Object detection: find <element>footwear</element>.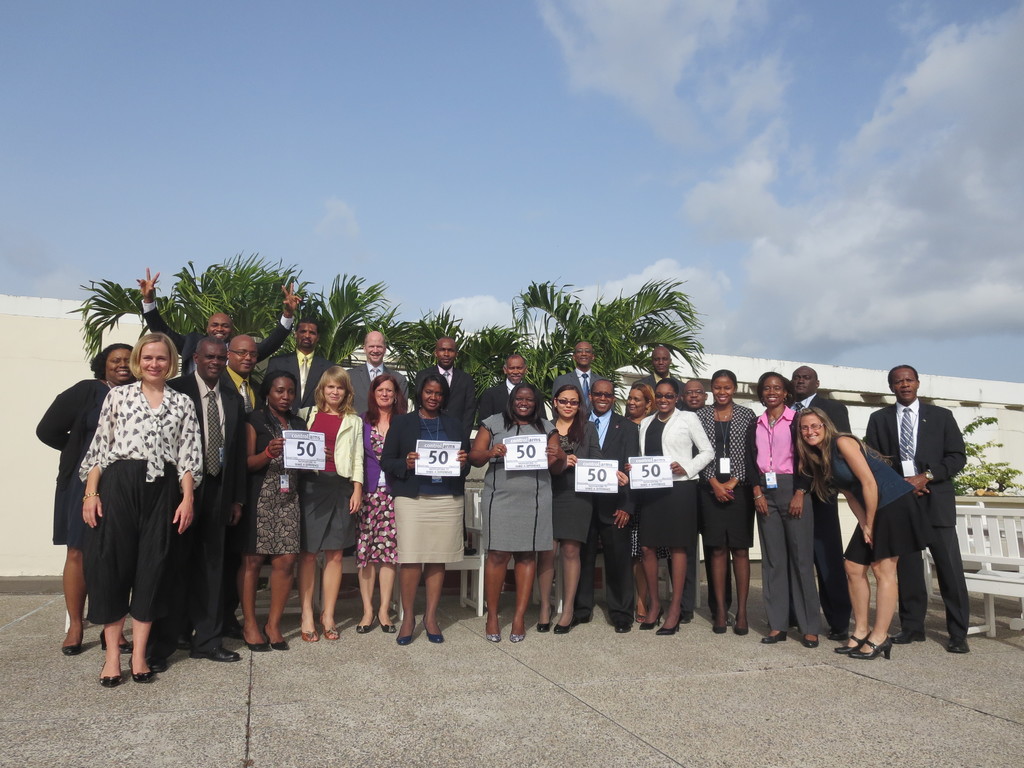
locate(682, 613, 698, 625).
